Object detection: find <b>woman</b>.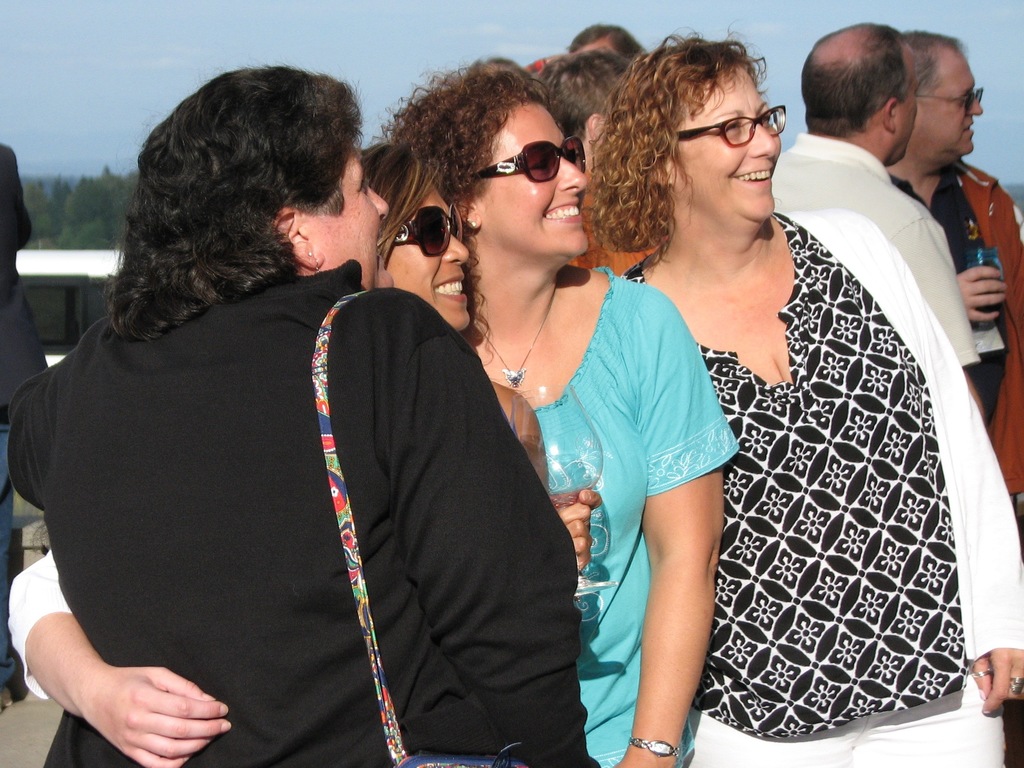
bbox=(0, 61, 595, 767).
